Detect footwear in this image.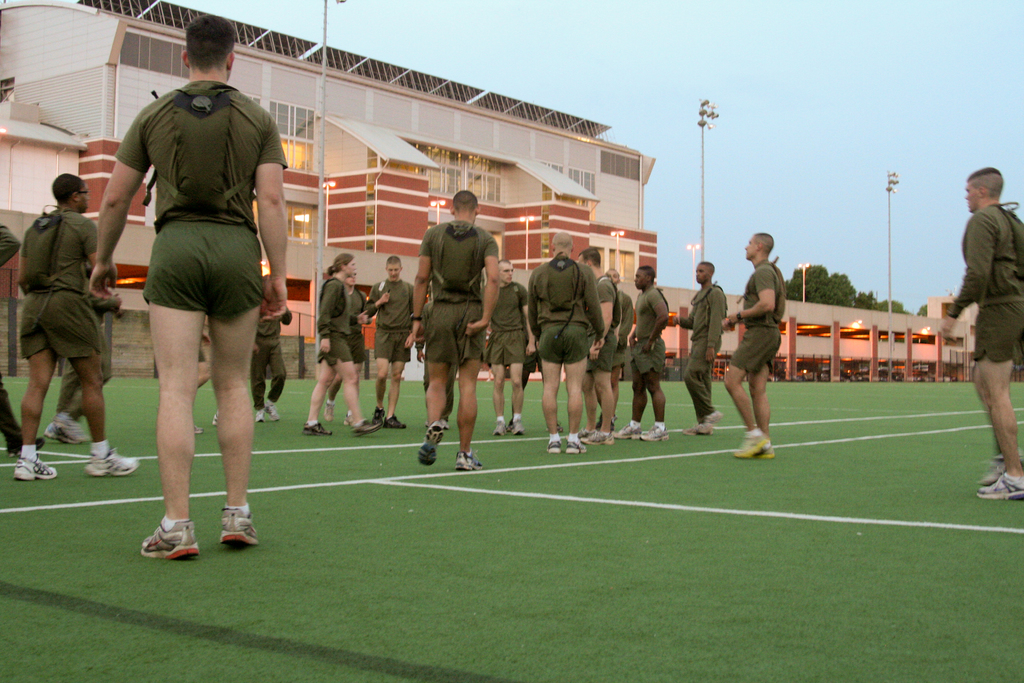
Detection: x1=303, y1=423, x2=333, y2=435.
